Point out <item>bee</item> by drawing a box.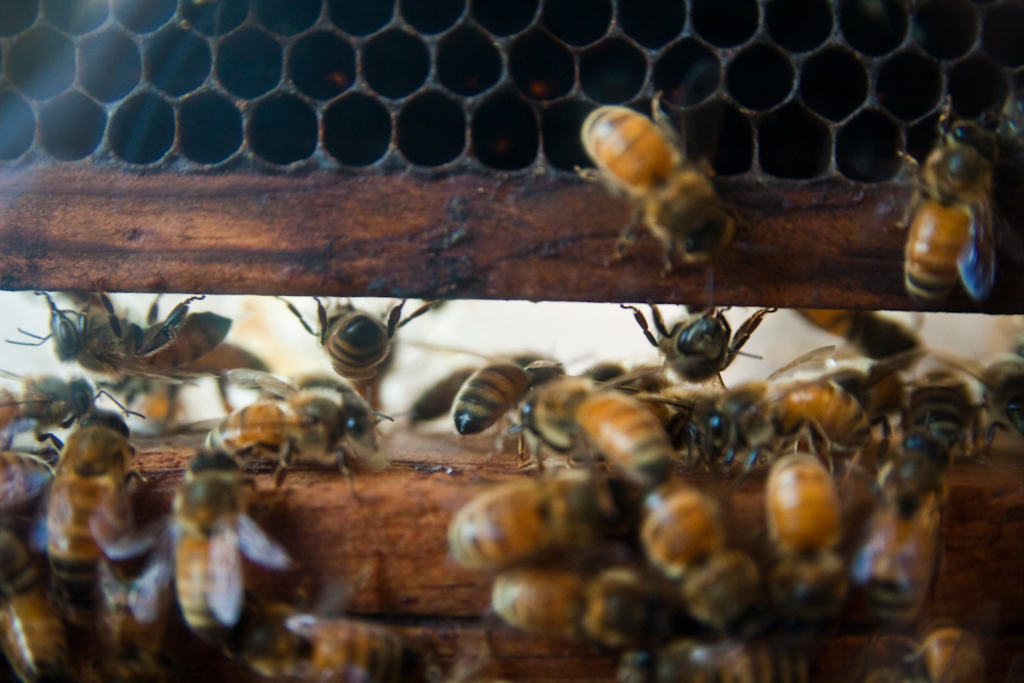
[572,90,737,302].
